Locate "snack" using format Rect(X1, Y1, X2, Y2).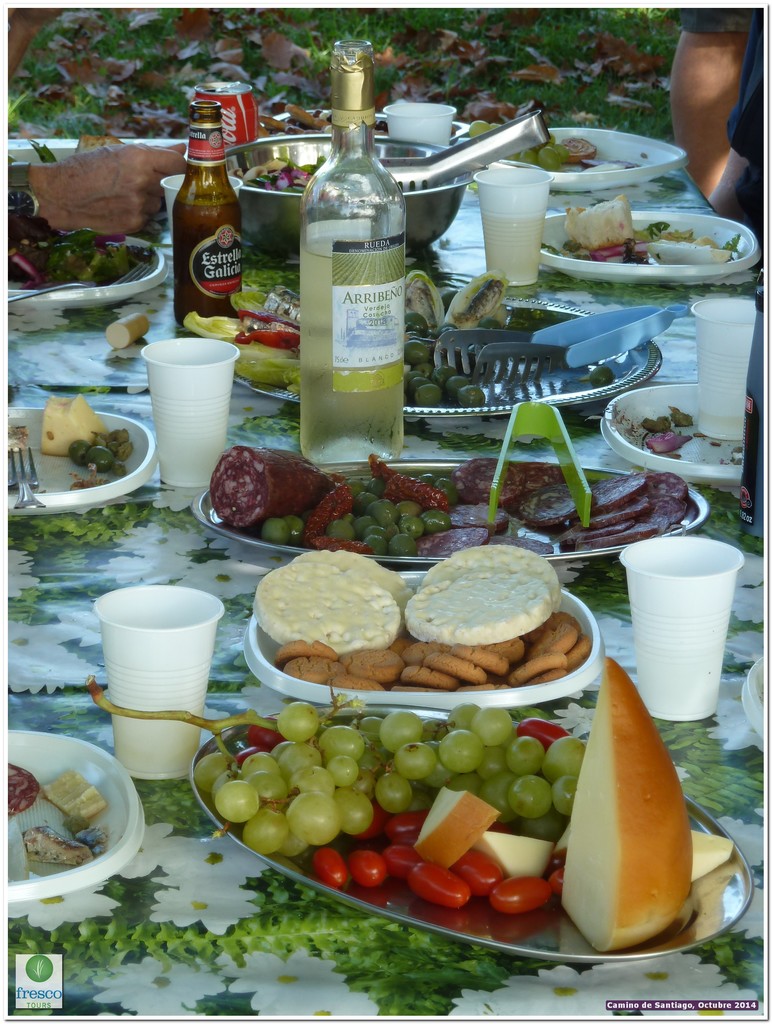
Rect(181, 263, 639, 392).
